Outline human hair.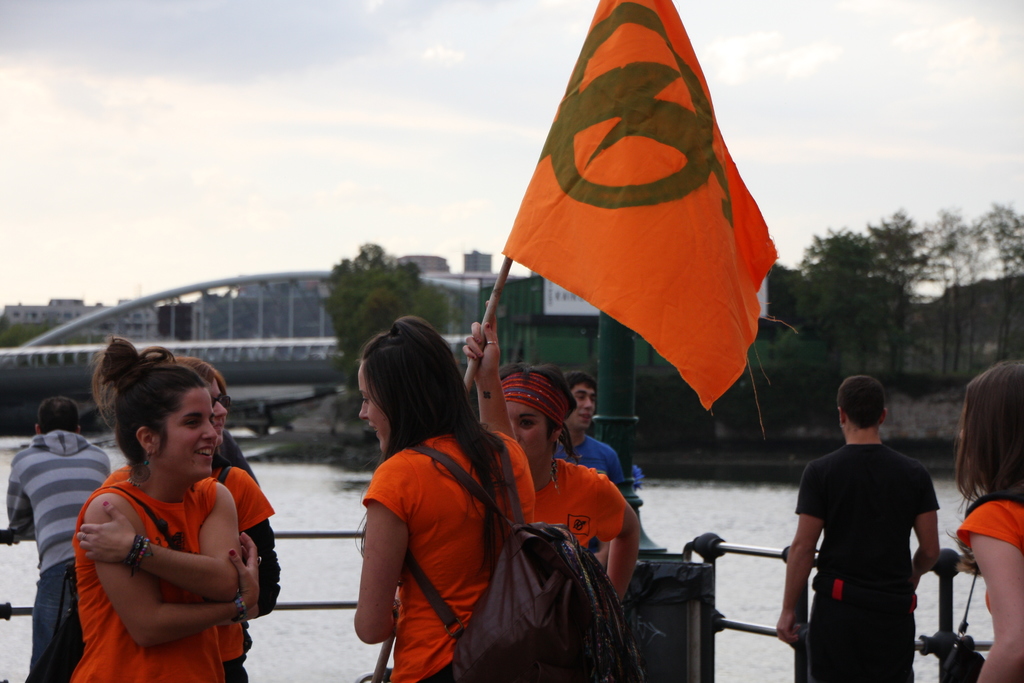
Outline: {"x1": 945, "y1": 358, "x2": 1023, "y2": 552}.
